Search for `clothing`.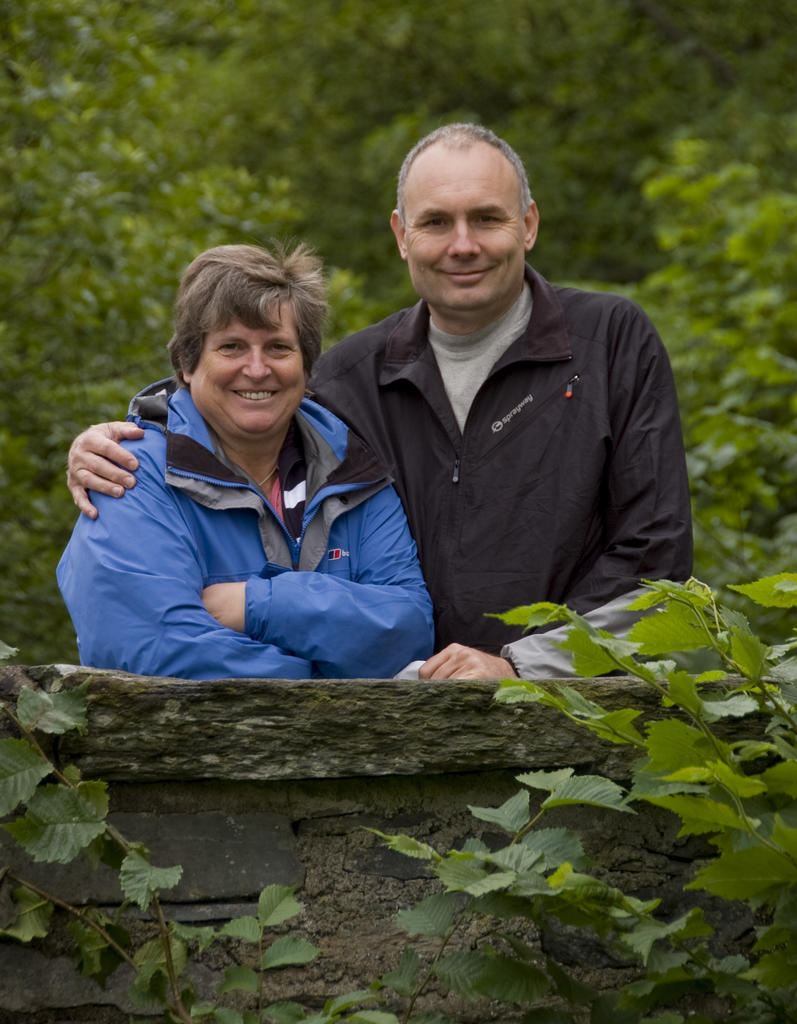
Found at bbox=[296, 193, 696, 682].
